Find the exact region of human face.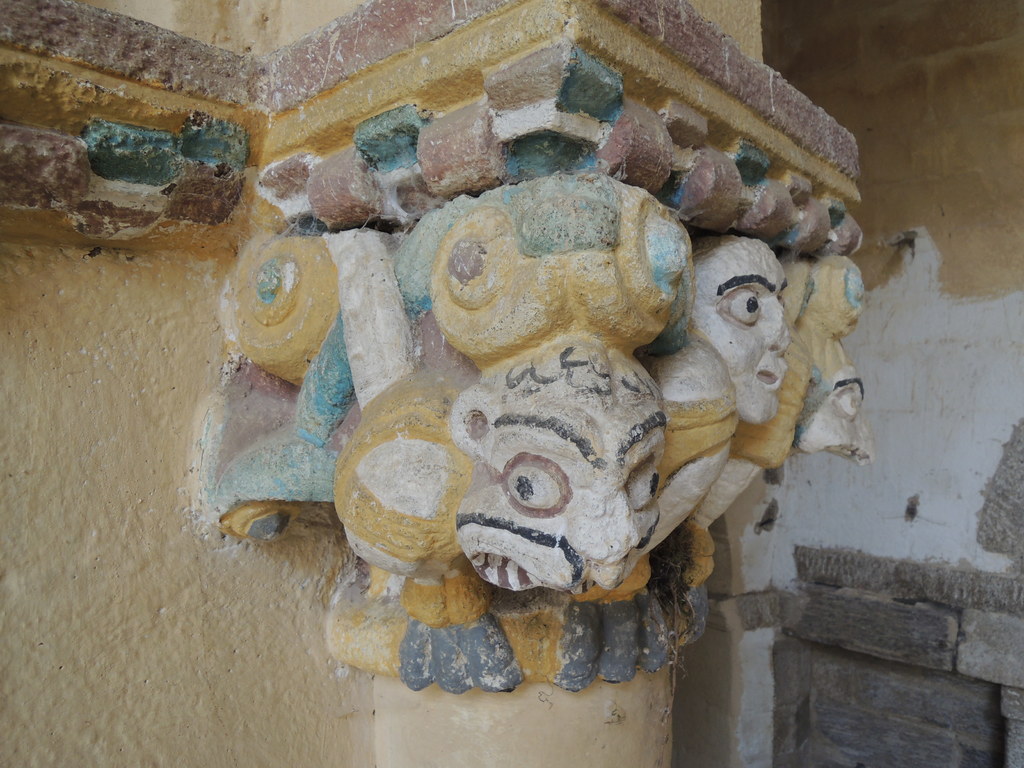
Exact region: locate(692, 239, 787, 430).
